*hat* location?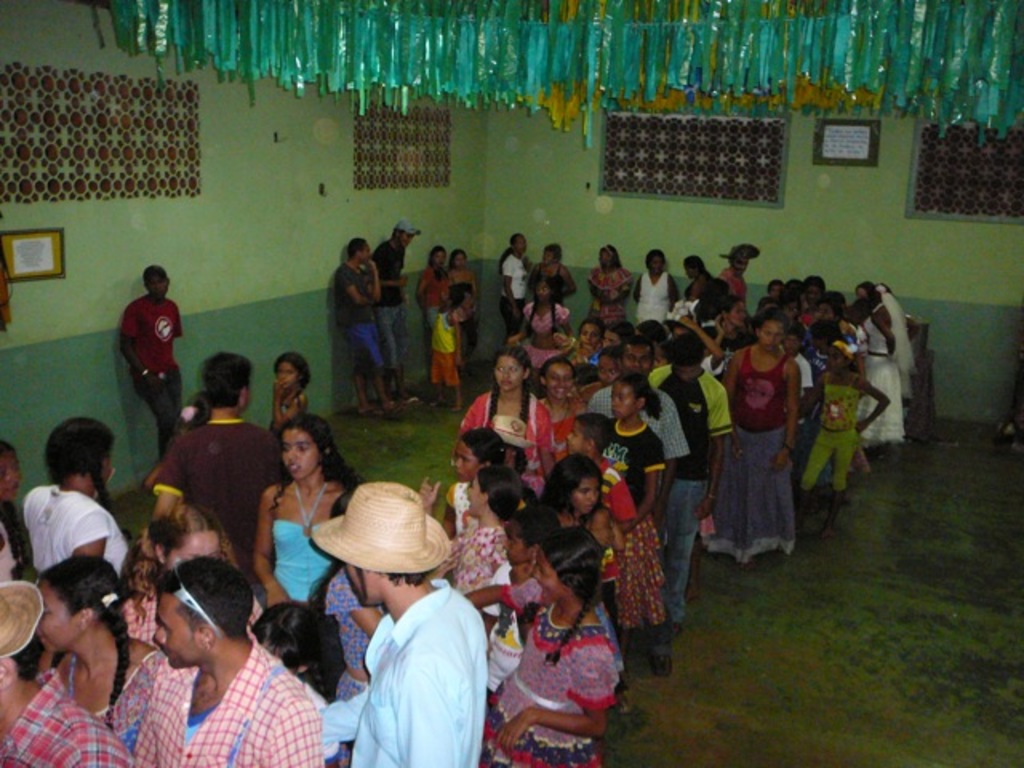
pyautogui.locateOnScreen(0, 581, 45, 659)
